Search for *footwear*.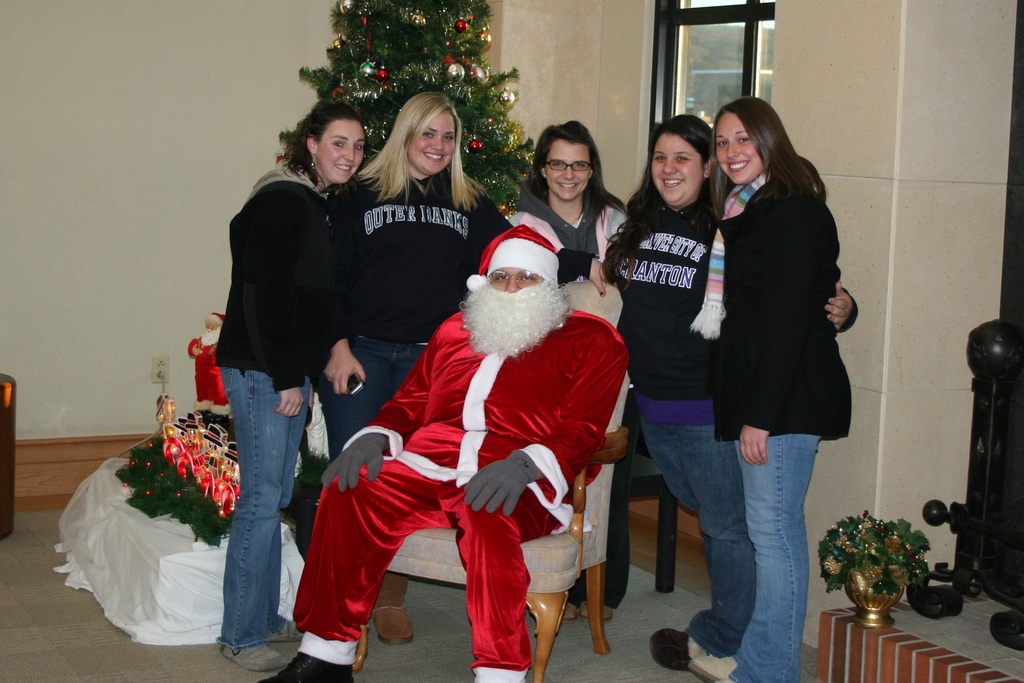
Found at Rect(224, 641, 287, 671).
